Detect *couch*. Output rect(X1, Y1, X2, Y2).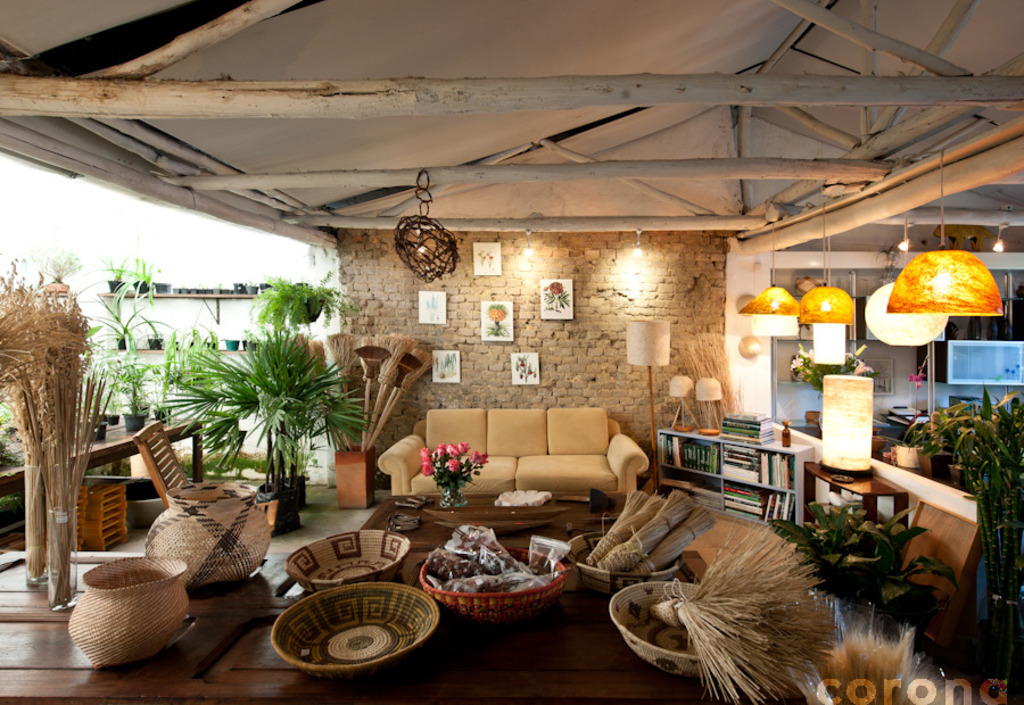
rect(430, 414, 683, 531).
